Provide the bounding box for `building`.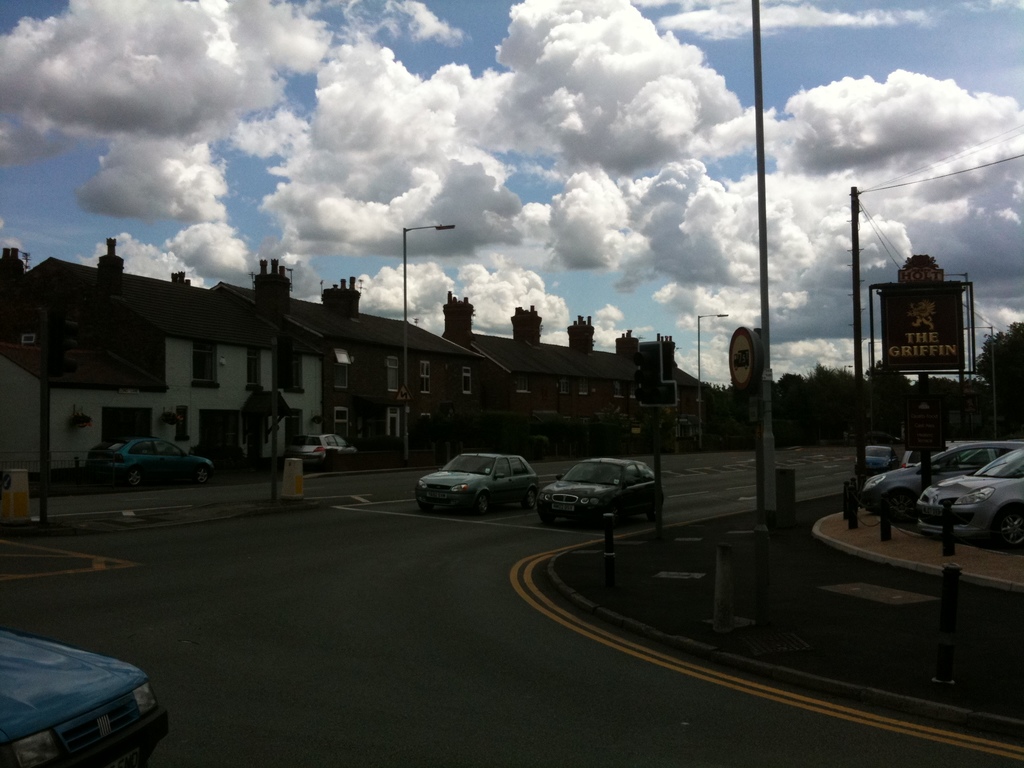
bbox=[0, 240, 708, 491].
